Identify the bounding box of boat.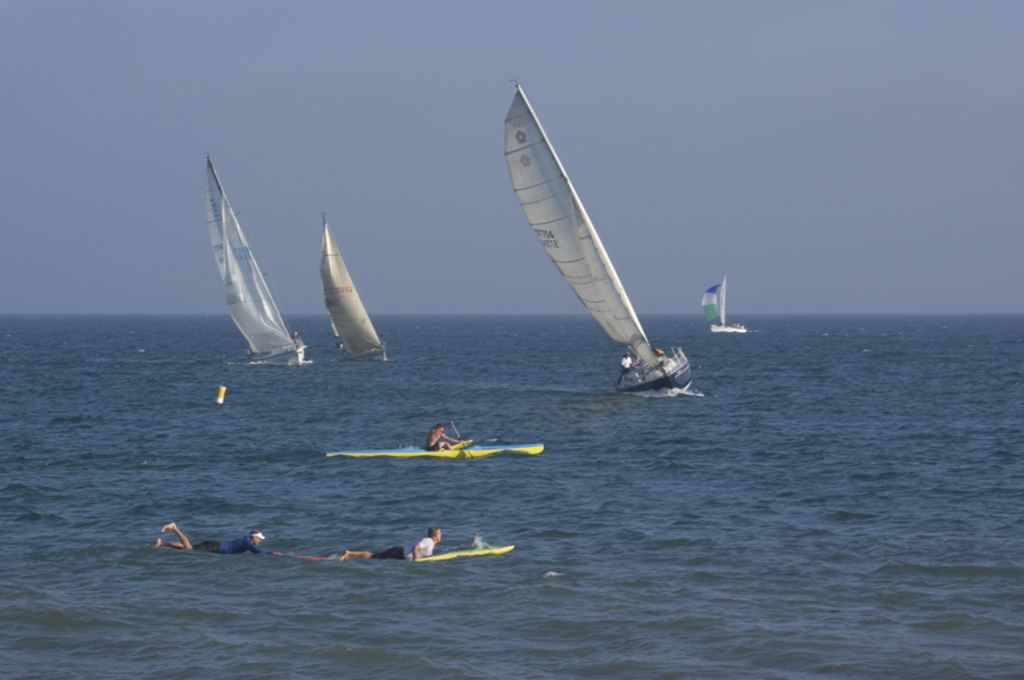
BBox(697, 276, 751, 340).
